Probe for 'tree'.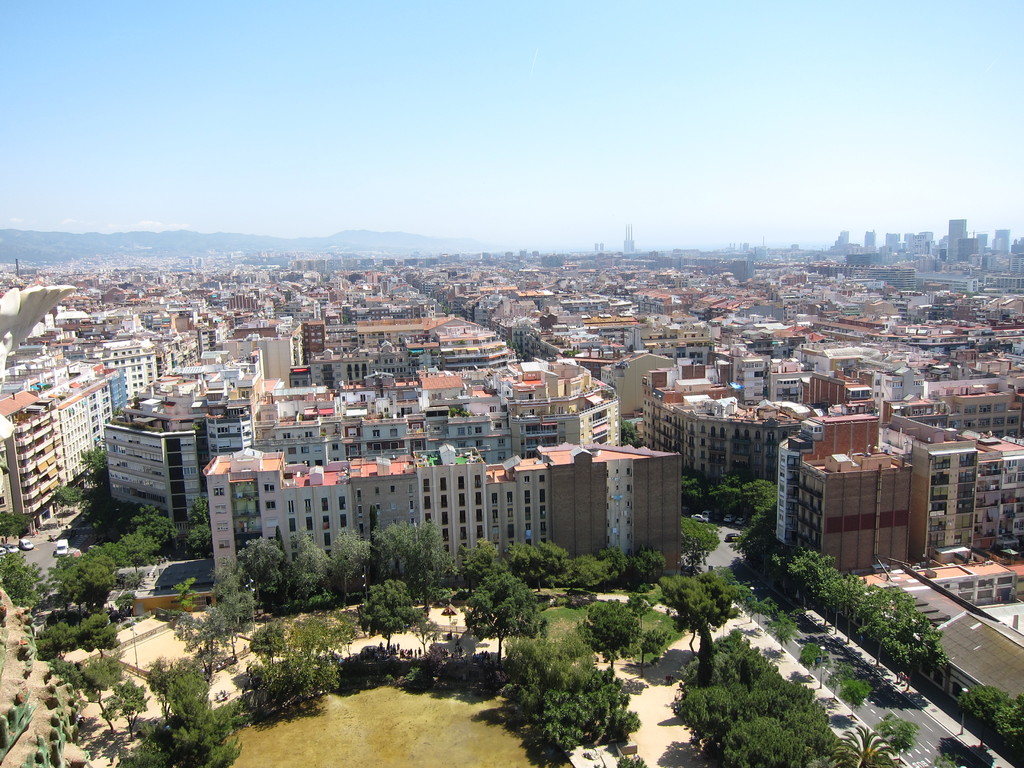
Probe result: BBox(766, 611, 803, 655).
